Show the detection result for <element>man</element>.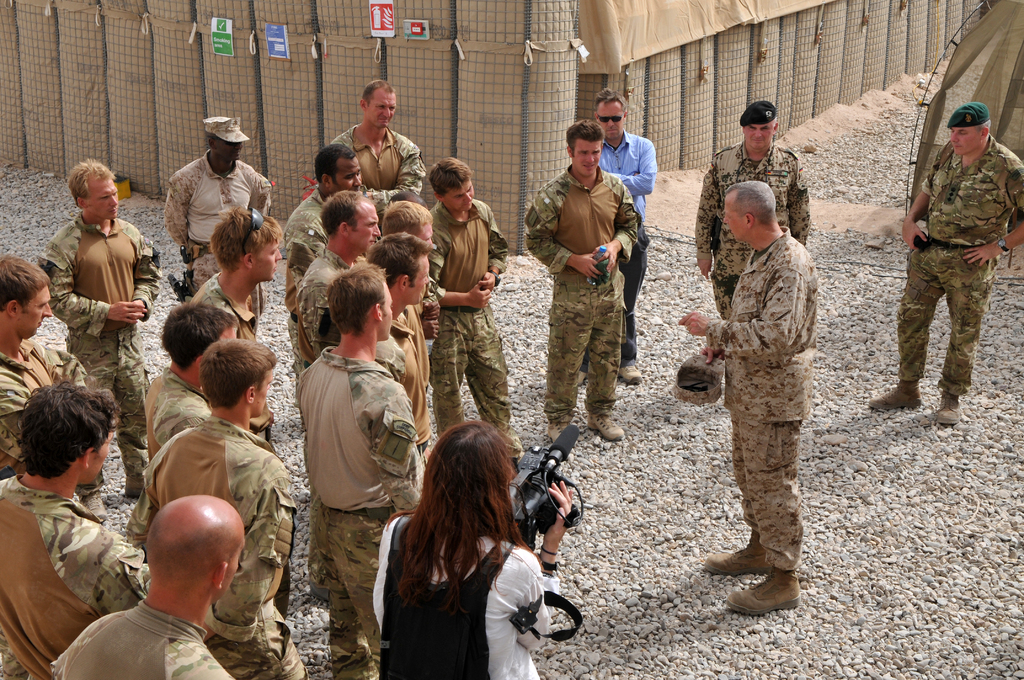
<region>383, 195, 446, 334</region>.
